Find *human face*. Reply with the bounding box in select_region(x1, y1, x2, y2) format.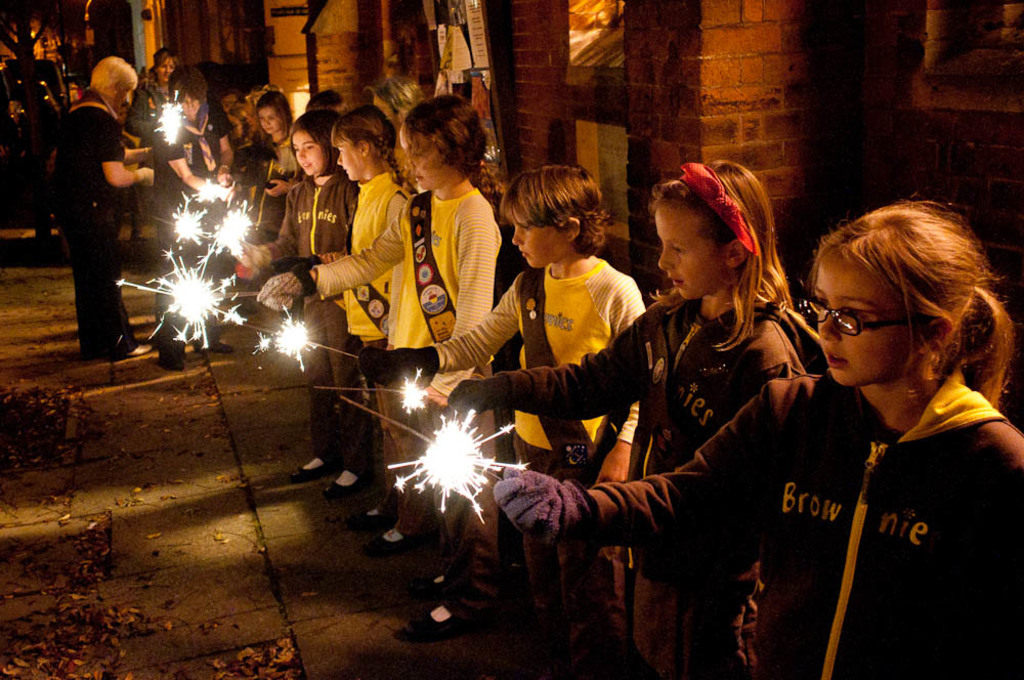
select_region(158, 58, 175, 82).
